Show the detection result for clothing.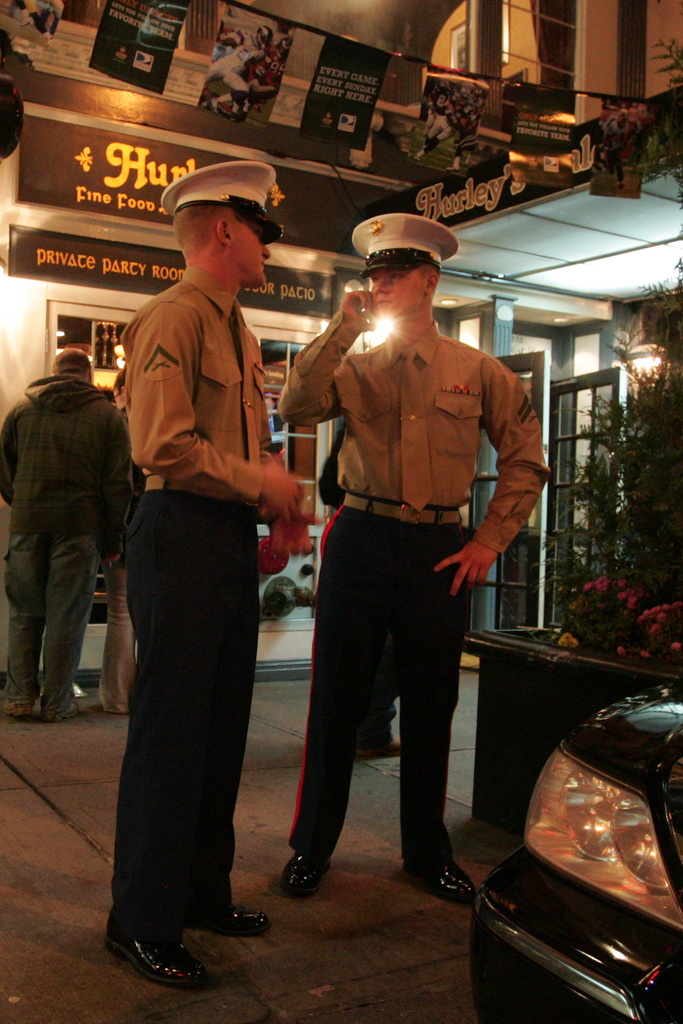
bbox=[122, 270, 262, 935].
